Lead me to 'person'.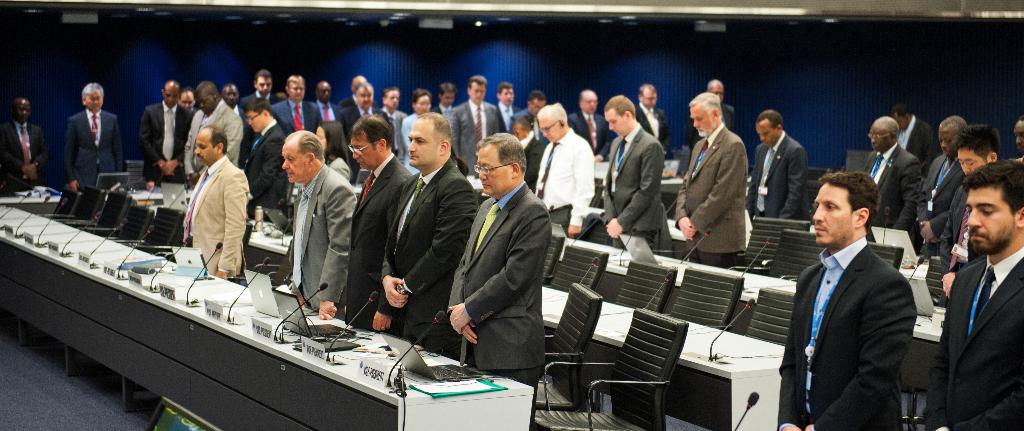
Lead to <box>887,101,936,169</box>.
